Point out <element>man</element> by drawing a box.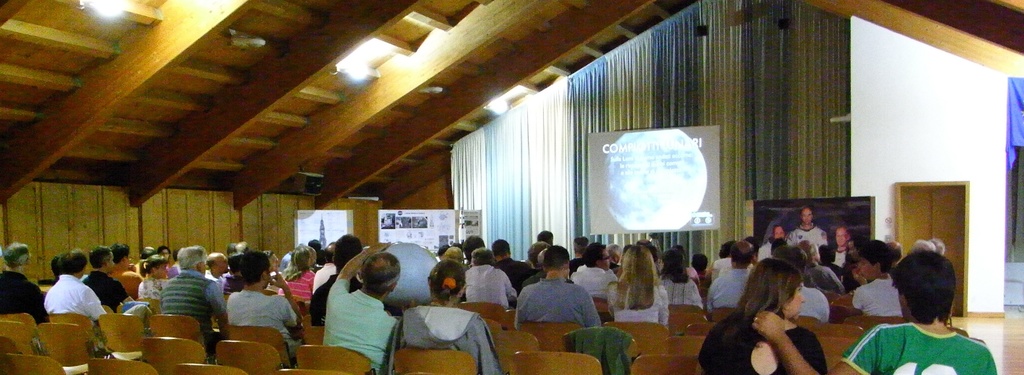
<box>157,243,223,351</box>.
